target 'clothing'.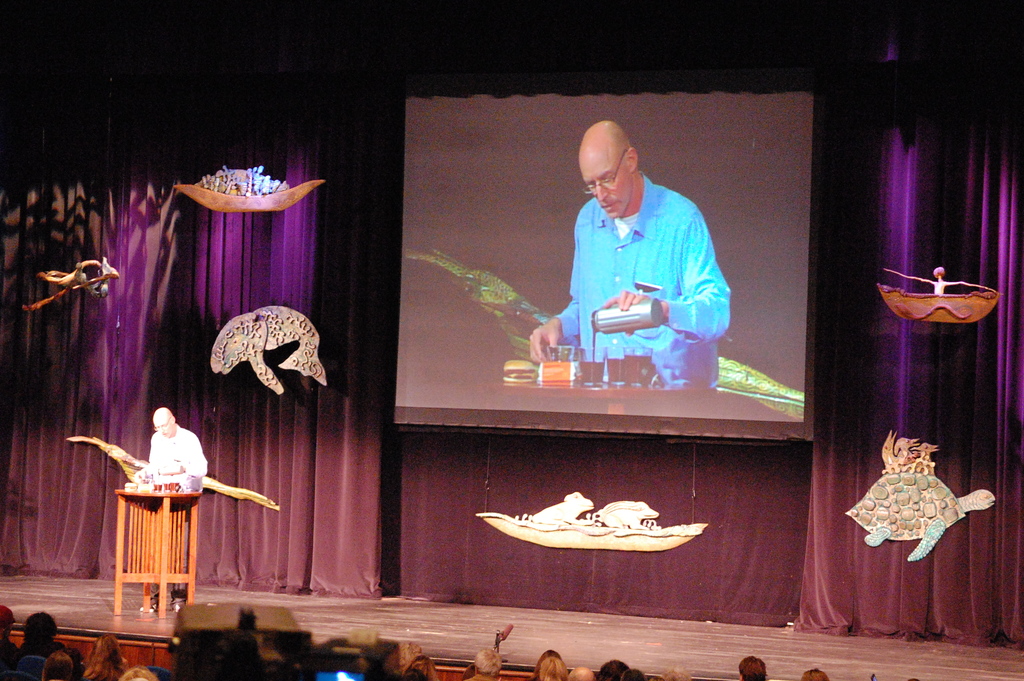
Target region: 143/420/207/479.
